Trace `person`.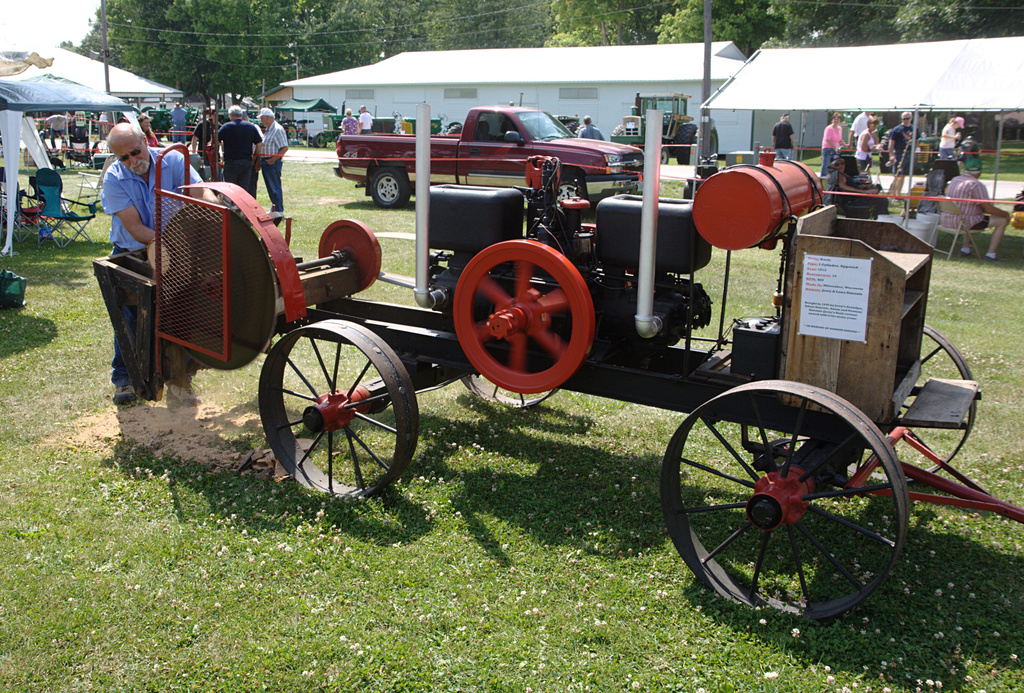
Traced to crop(39, 114, 69, 145).
